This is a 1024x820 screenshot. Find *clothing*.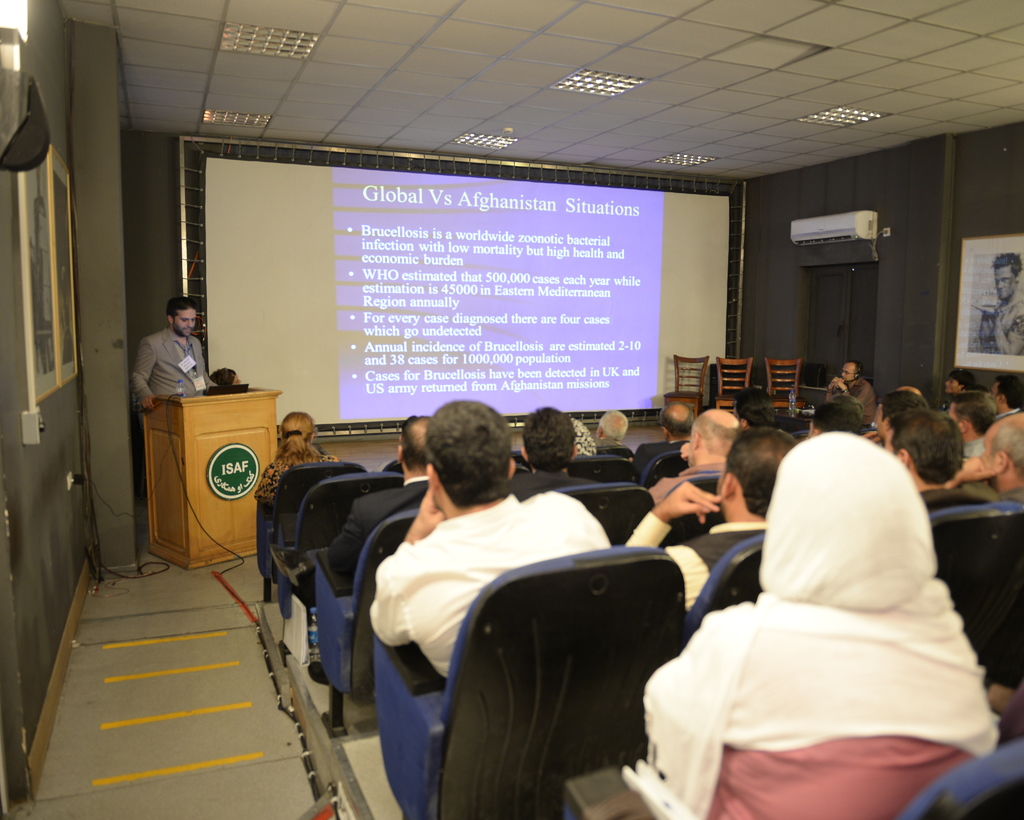
Bounding box: [623,520,767,613].
